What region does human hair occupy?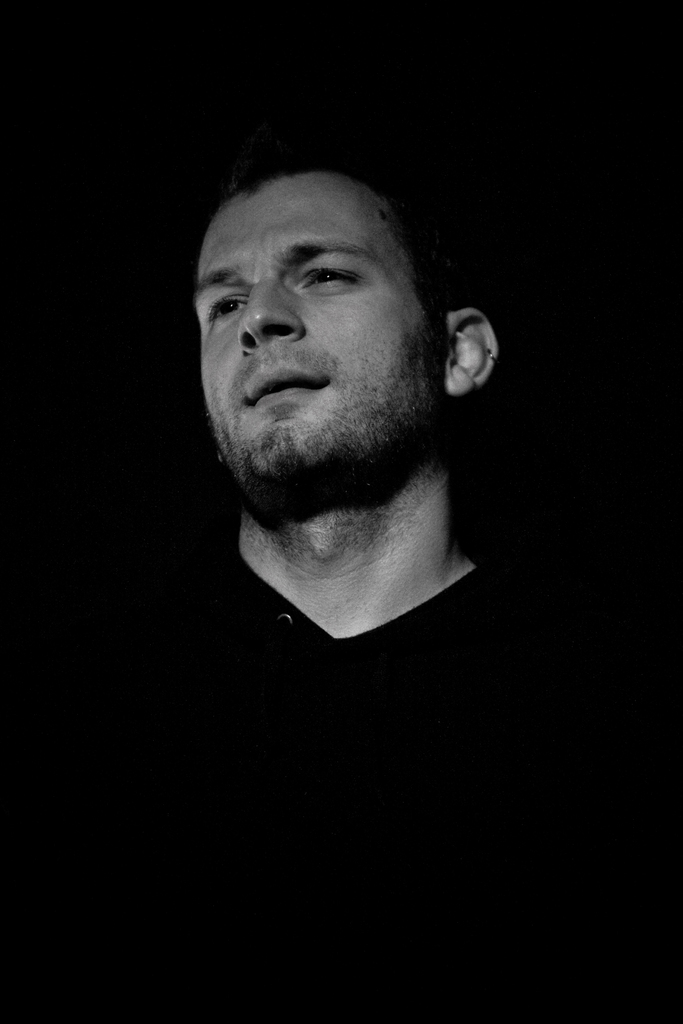
BBox(220, 140, 497, 470).
